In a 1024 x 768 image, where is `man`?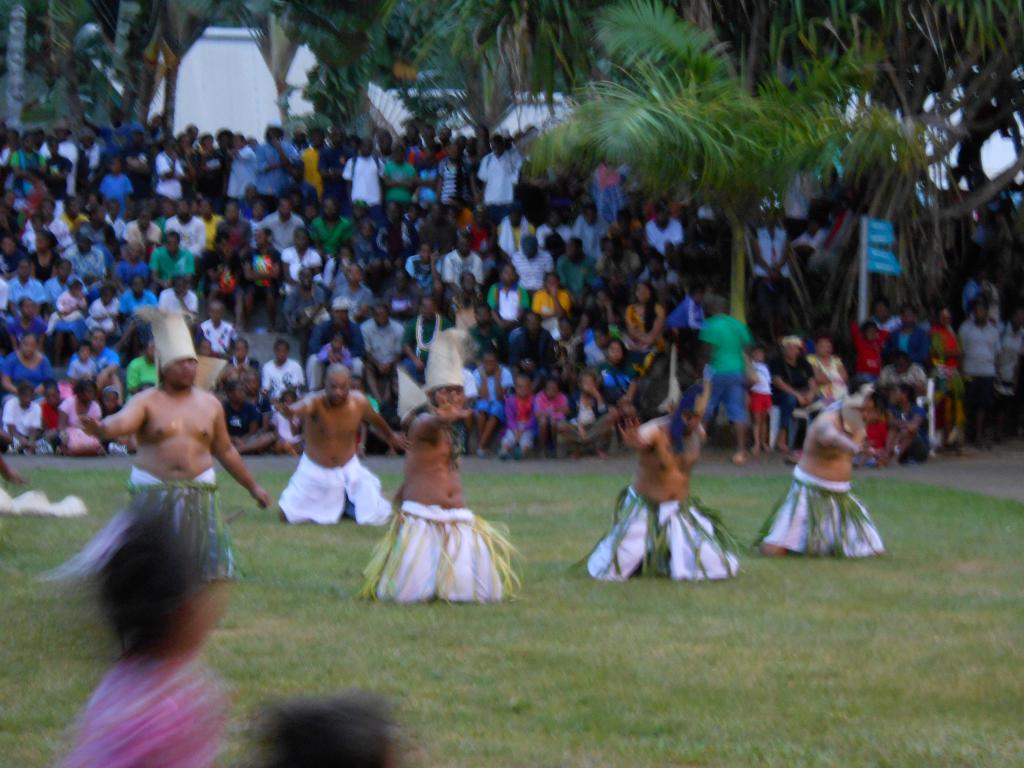
220:339:258:436.
